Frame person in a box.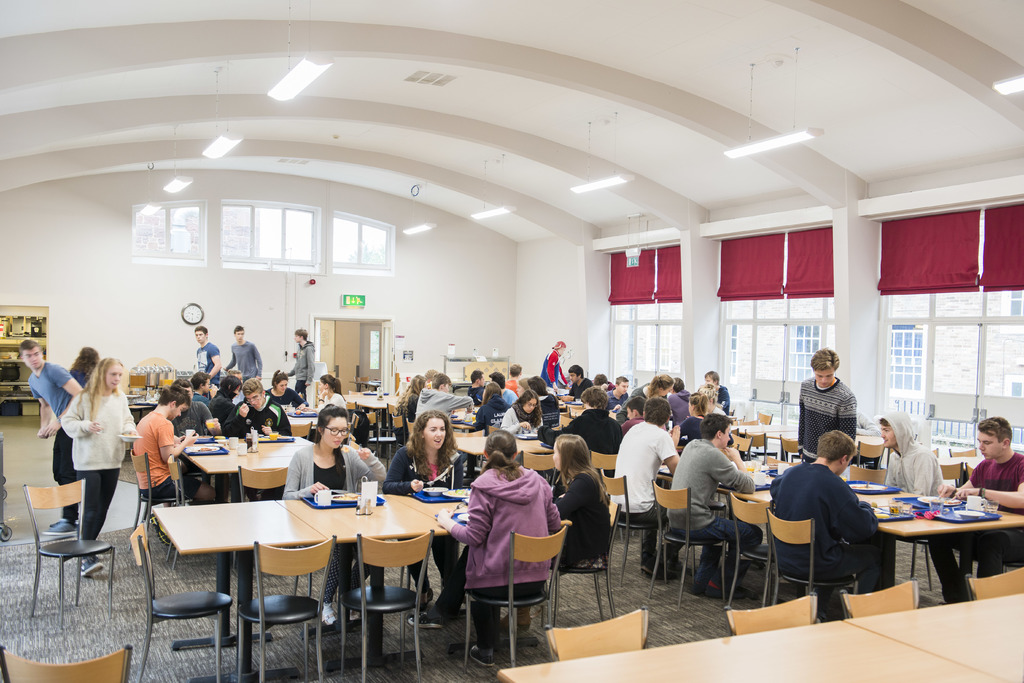
(x1=309, y1=372, x2=350, y2=414).
